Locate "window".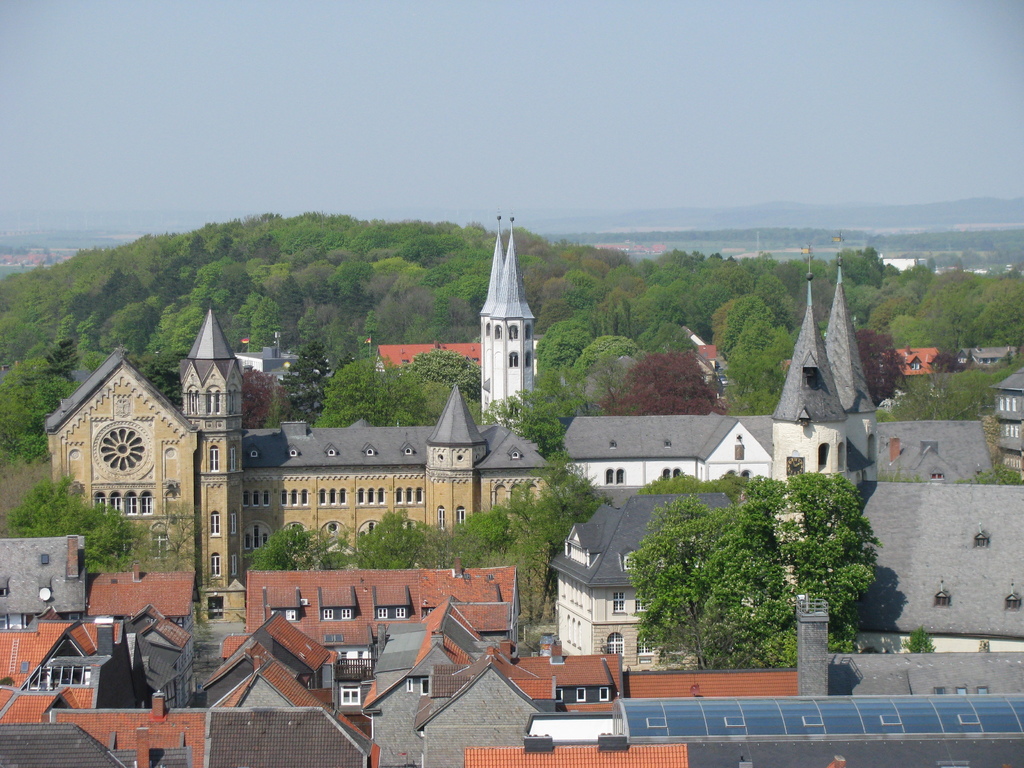
Bounding box: <bbox>211, 551, 221, 576</bbox>.
